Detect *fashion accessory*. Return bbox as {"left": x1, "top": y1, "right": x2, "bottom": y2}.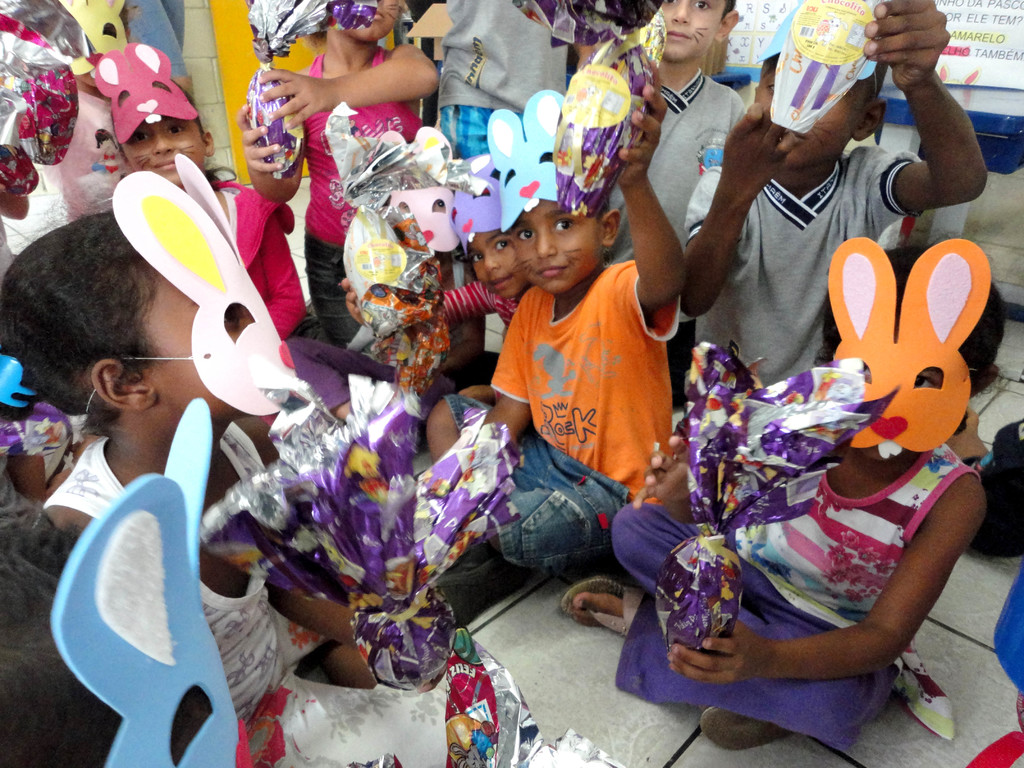
{"left": 387, "top": 185, "right": 461, "bottom": 252}.
